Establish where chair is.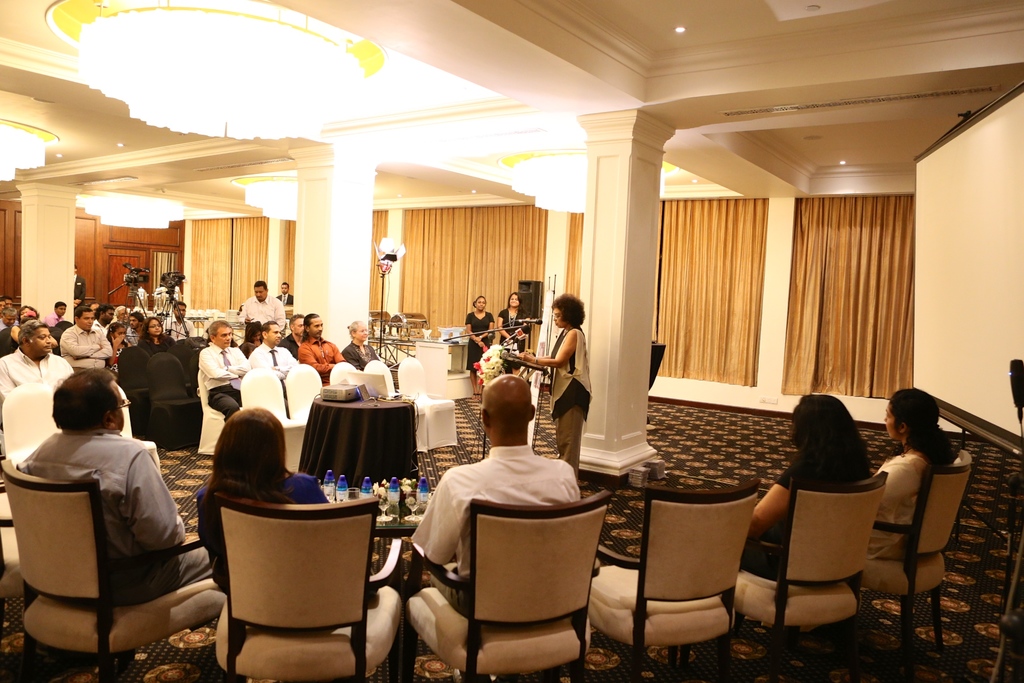
Established at 852 447 972 682.
